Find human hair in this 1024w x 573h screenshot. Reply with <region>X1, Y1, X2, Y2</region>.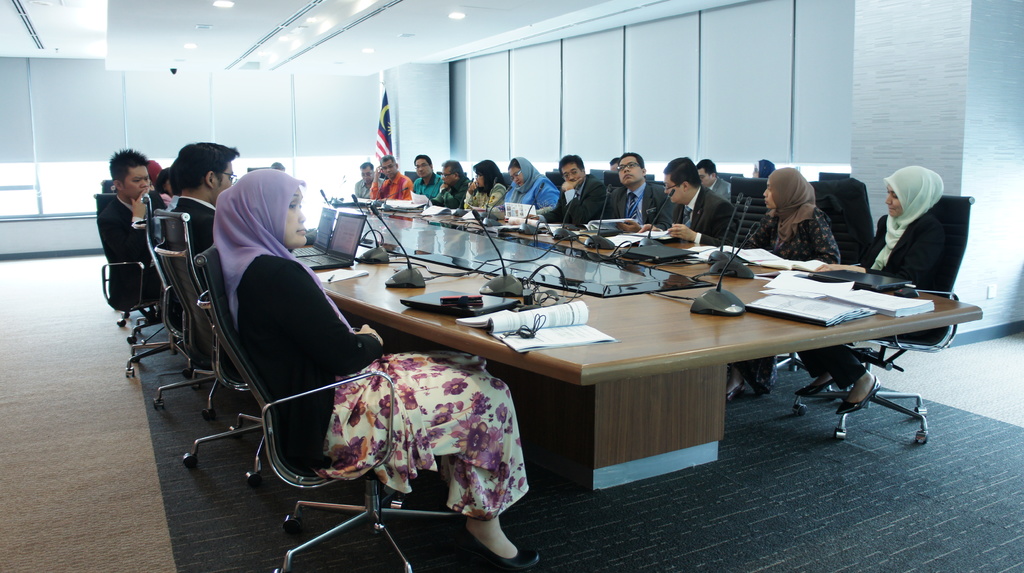
<region>380, 154, 396, 169</region>.
